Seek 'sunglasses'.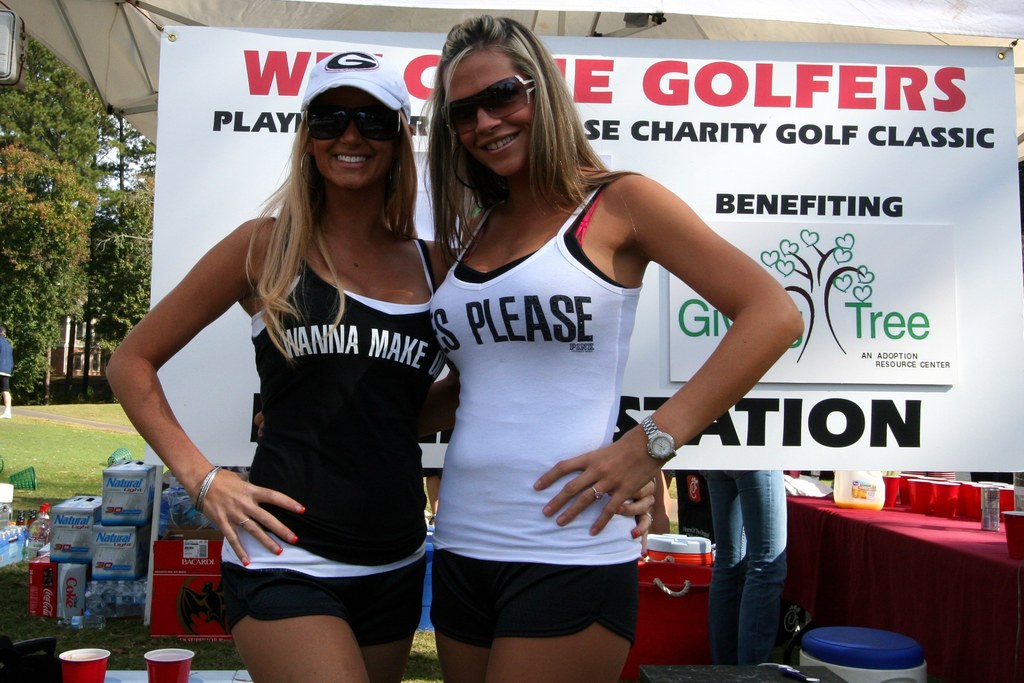
{"left": 305, "top": 109, "right": 400, "bottom": 139}.
